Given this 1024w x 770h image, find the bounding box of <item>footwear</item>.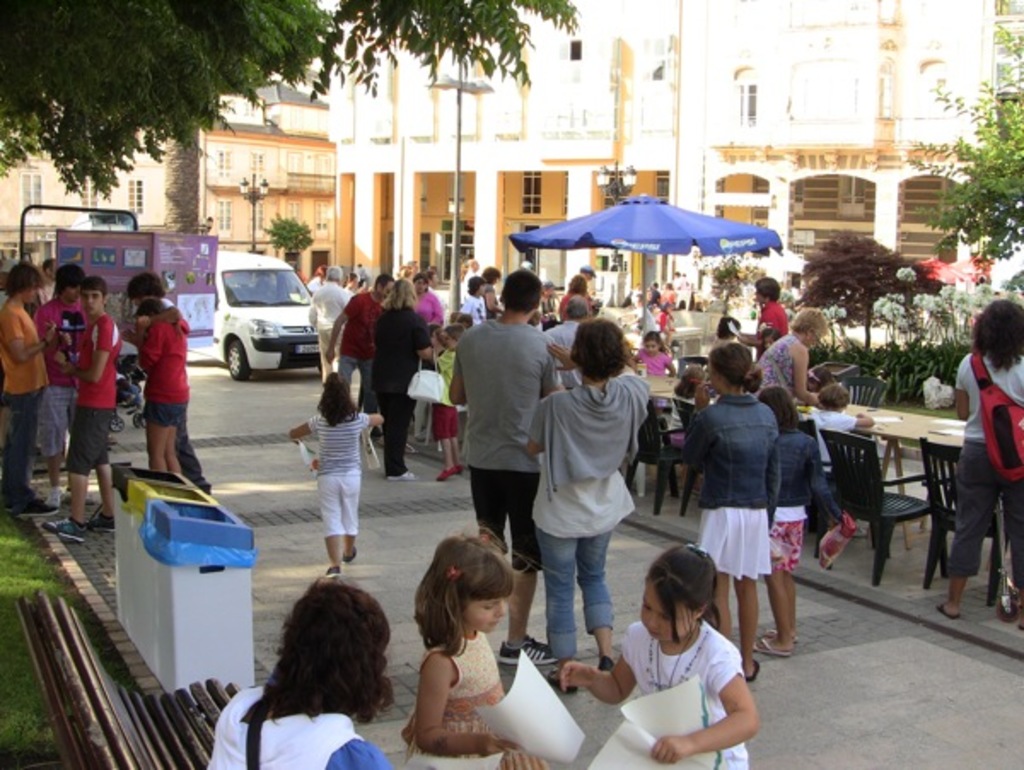
[324,562,338,577].
